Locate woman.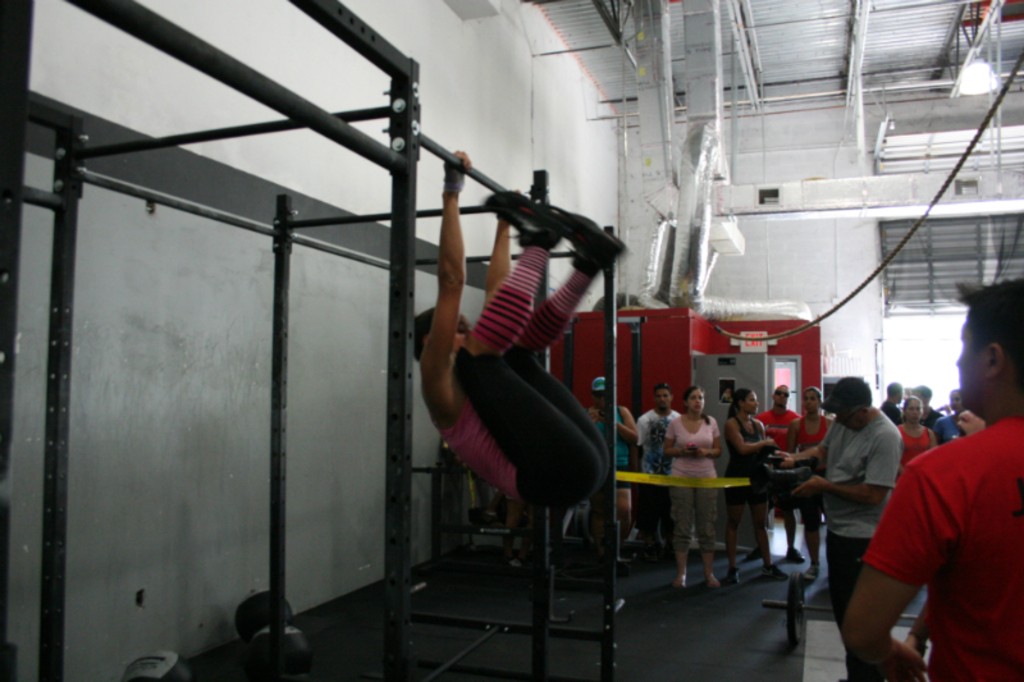
Bounding box: 407/125/622/572.
